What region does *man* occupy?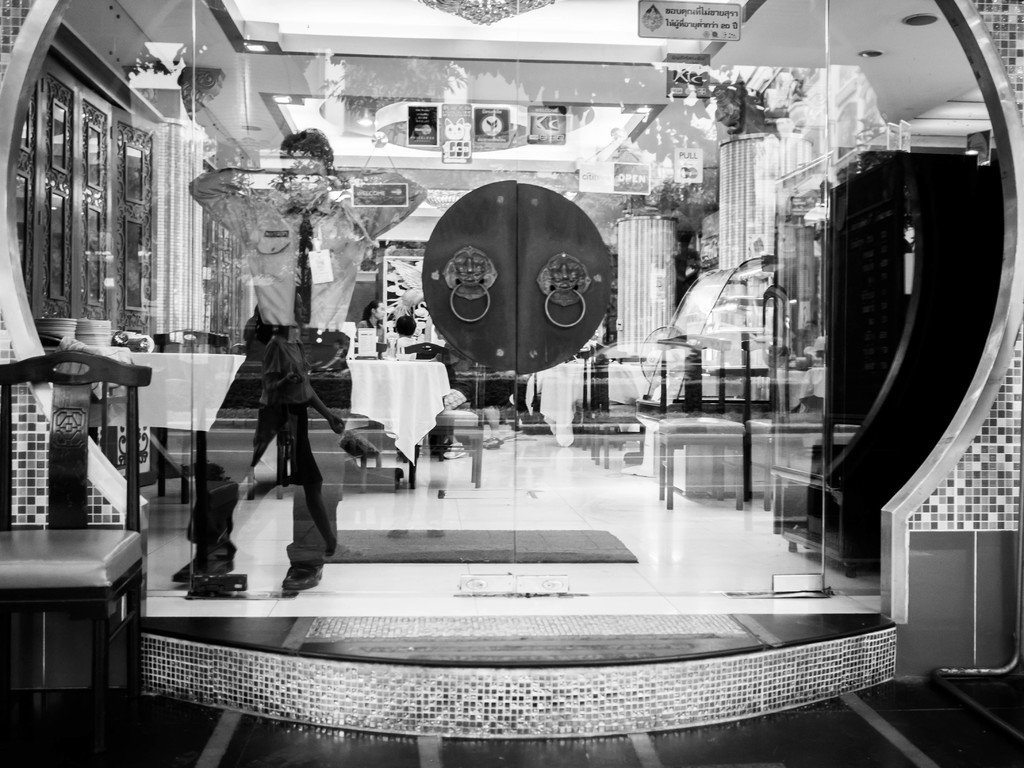
176,126,428,591.
